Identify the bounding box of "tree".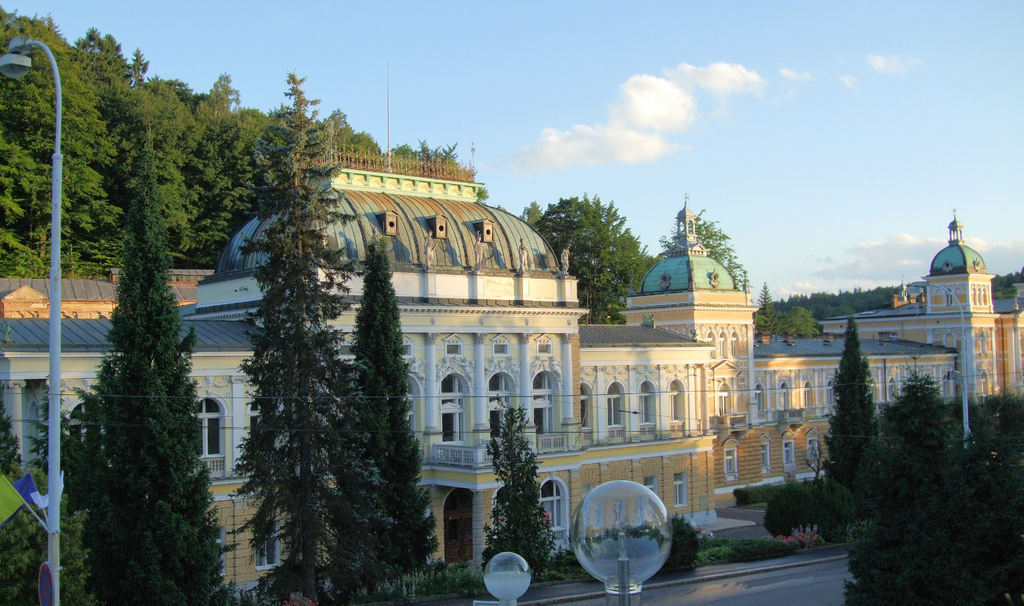
[845,360,988,605].
